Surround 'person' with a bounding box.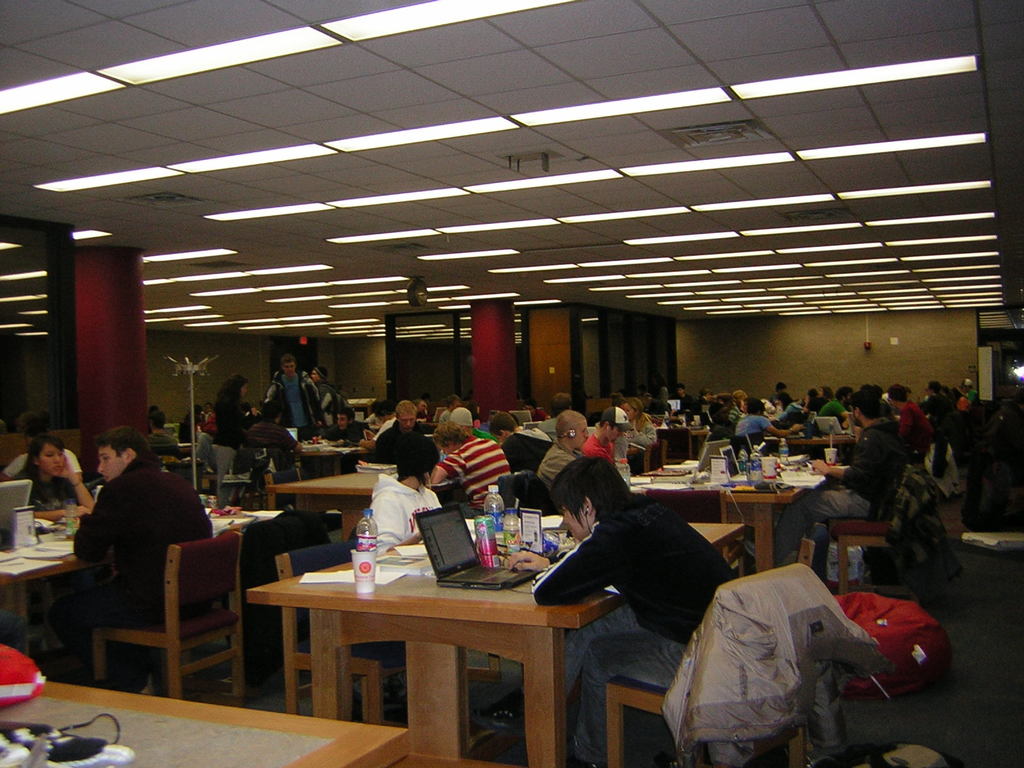
(x1=15, y1=432, x2=79, y2=539).
